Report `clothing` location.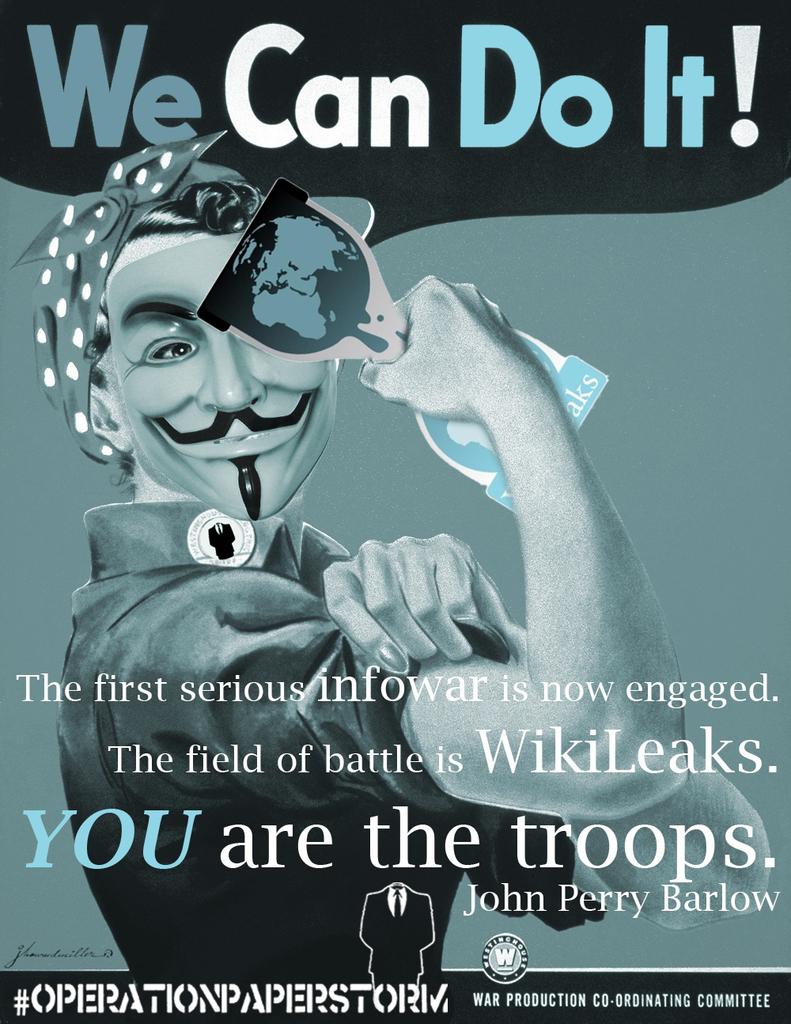
Report: 52:495:560:977.
